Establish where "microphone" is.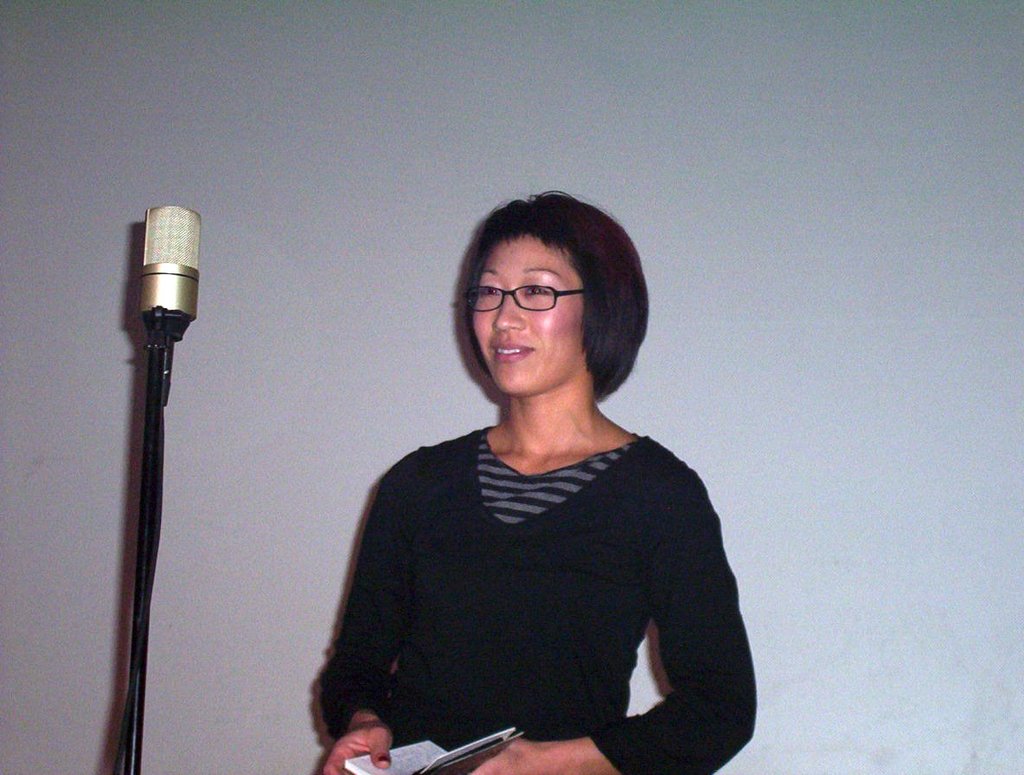
Established at bbox=[116, 226, 207, 396].
